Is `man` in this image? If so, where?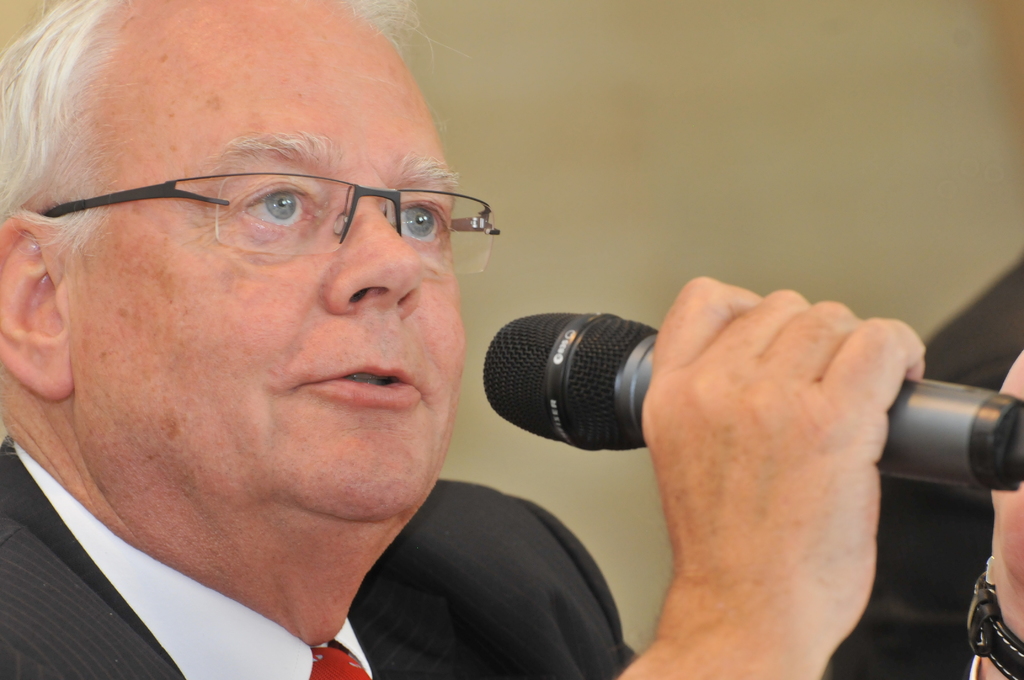
Yes, at [0,0,1023,679].
